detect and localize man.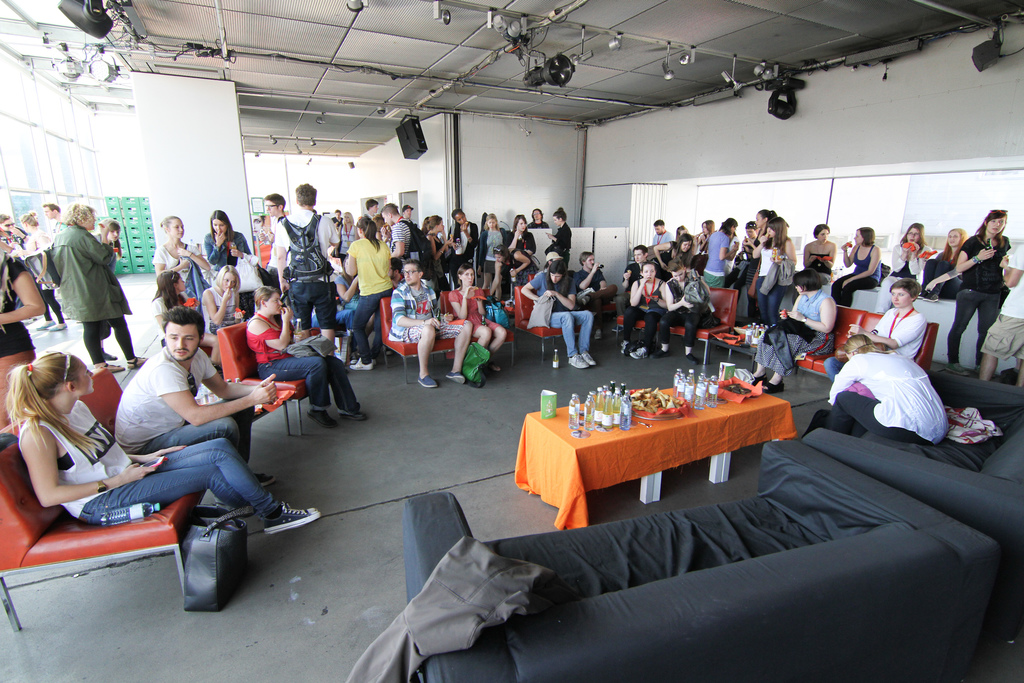
Localized at detection(522, 260, 595, 368).
